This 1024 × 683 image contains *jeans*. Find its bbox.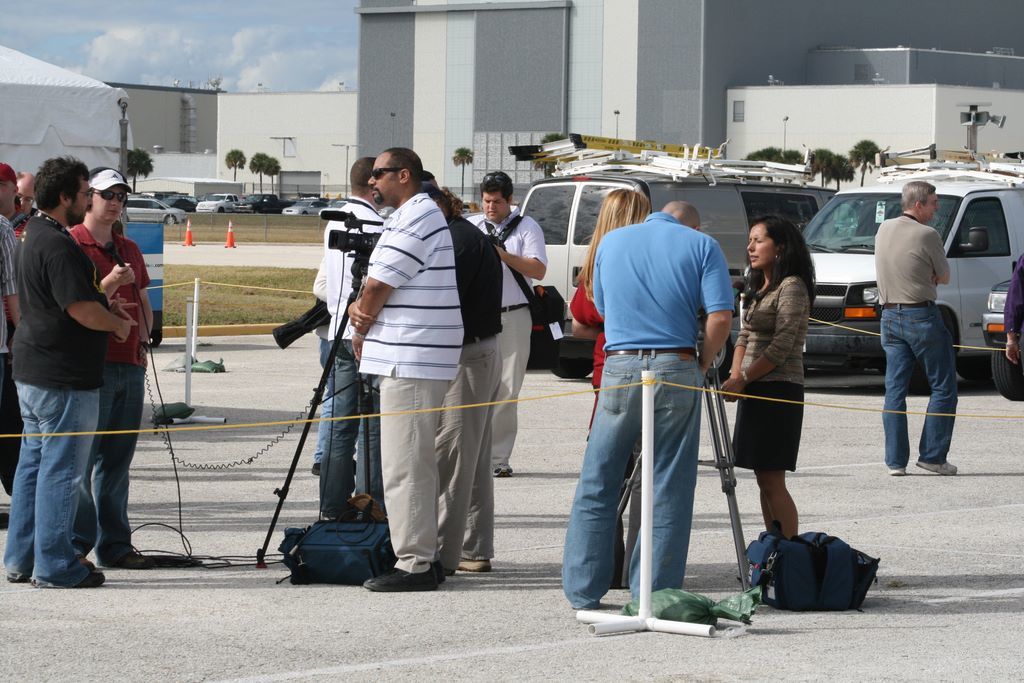
box(880, 296, 977, 472).
